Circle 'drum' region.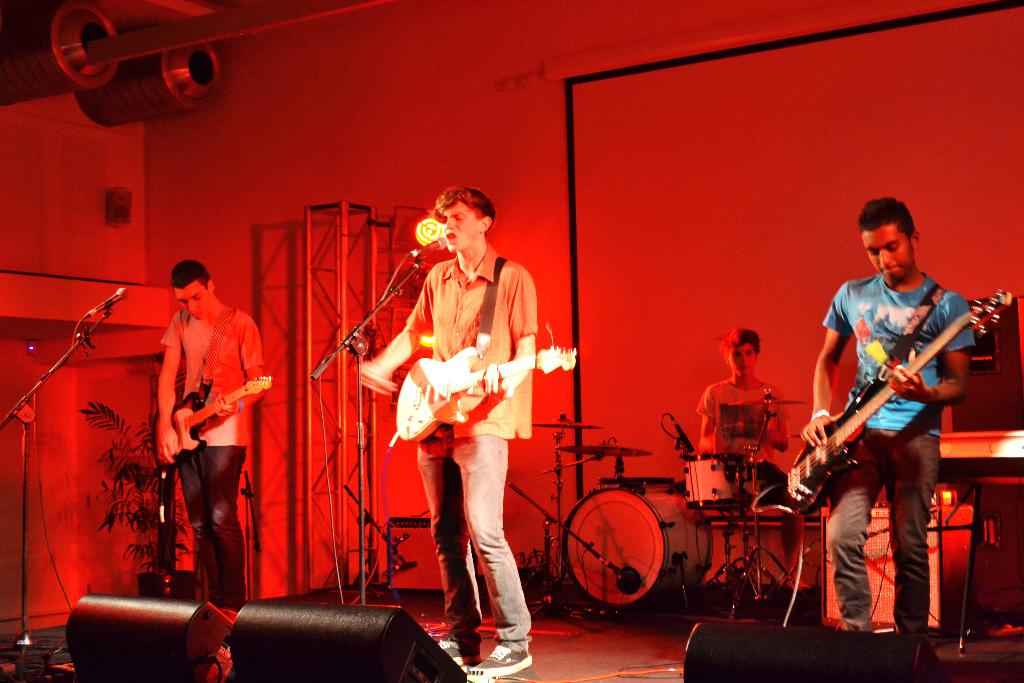
Region: select_region(559, 468, 691, 613).
